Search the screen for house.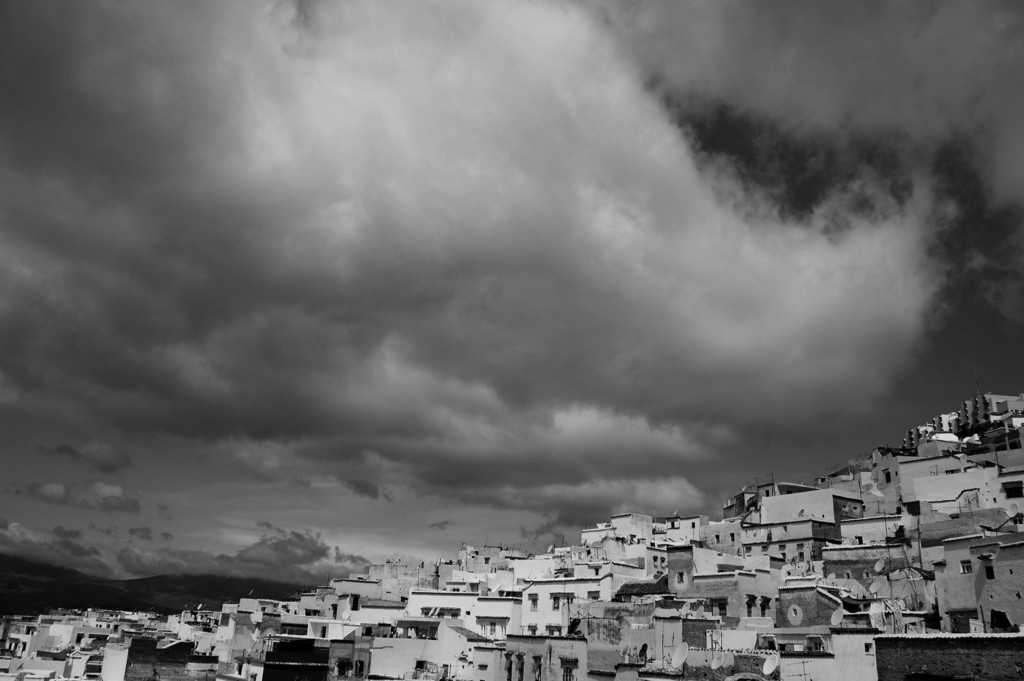
Found at rect(935, 529, 981, 603).
